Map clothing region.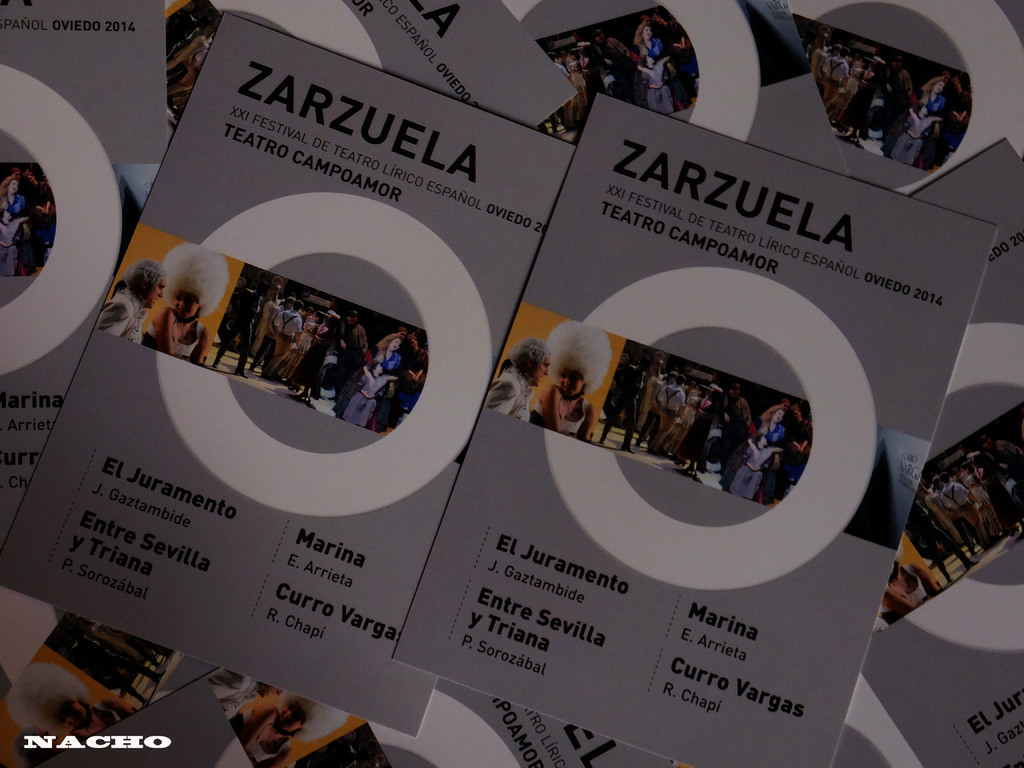
Mapped to detection(380, 346, 419, 384).
